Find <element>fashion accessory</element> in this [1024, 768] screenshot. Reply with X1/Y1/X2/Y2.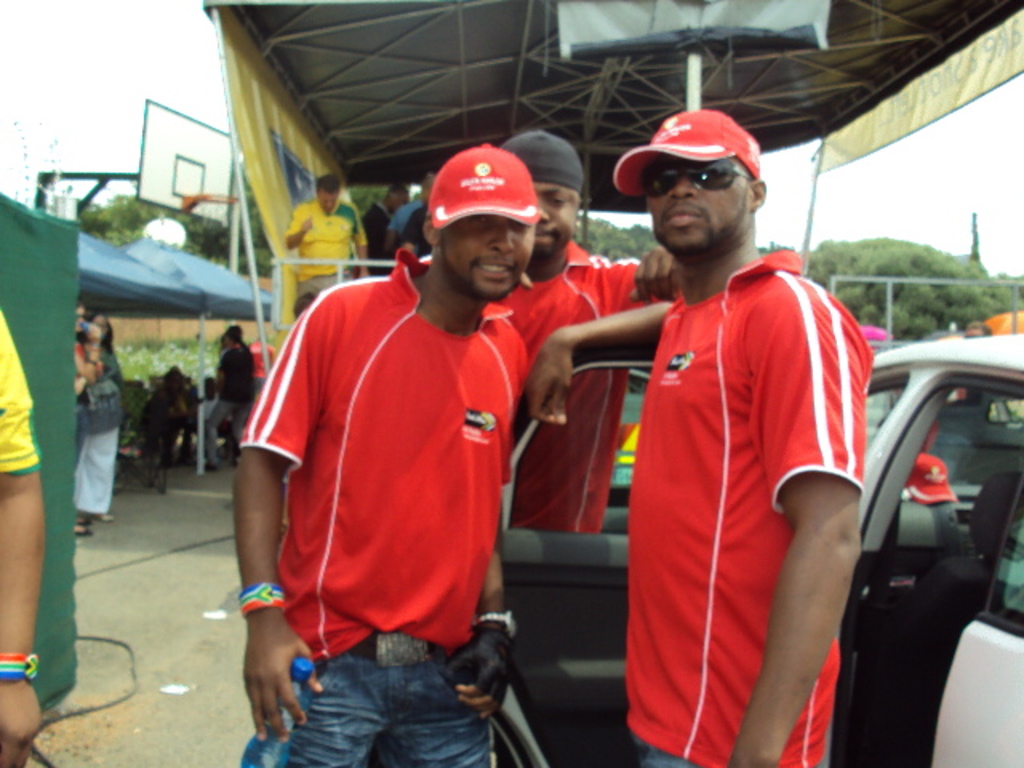
632/155/747/202.
